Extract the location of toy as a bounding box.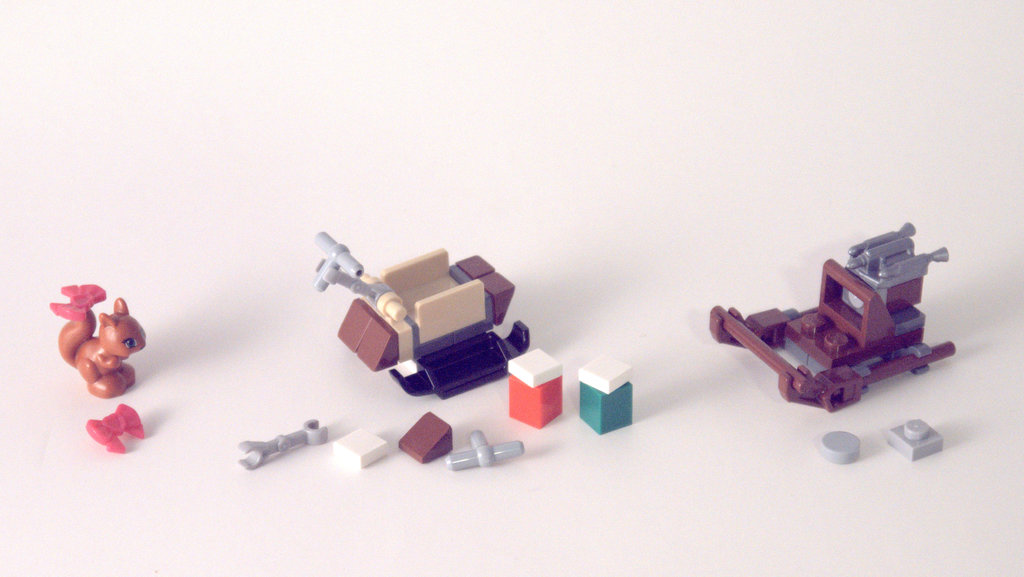
<bbox>88, 399, 148, 457</bbox>.
